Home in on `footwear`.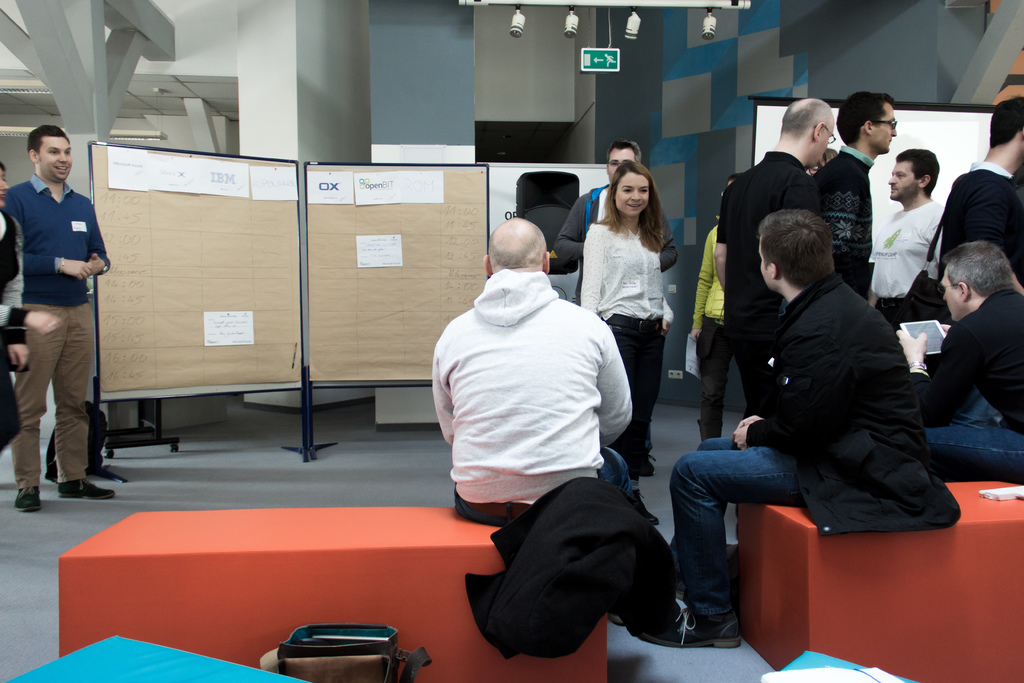
Homed in at Rect(628, 488, 657, 524).
